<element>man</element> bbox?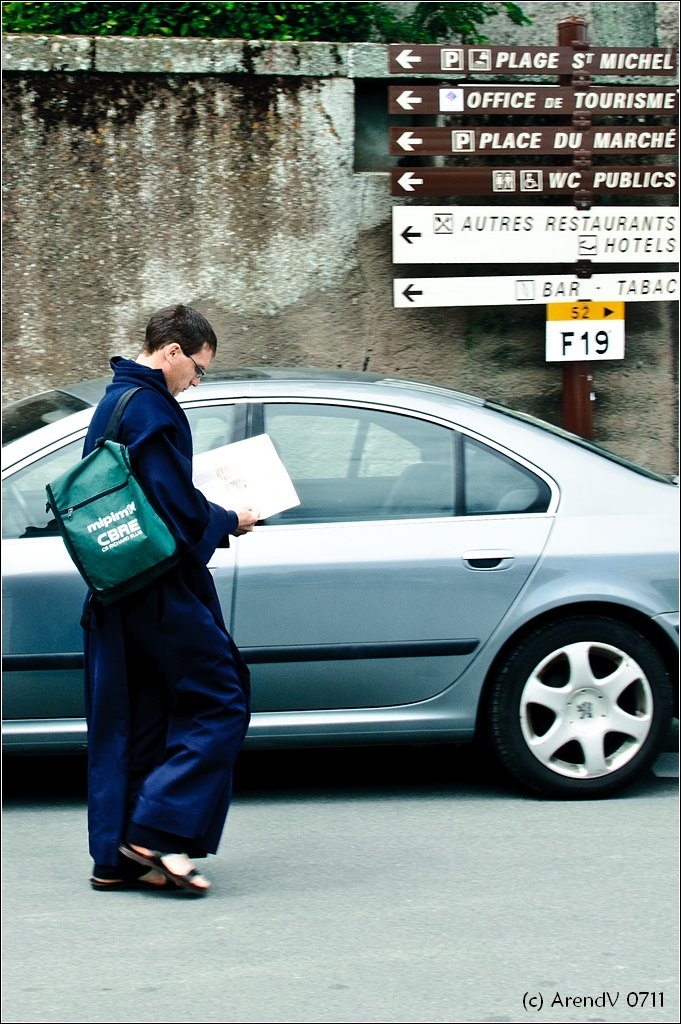
{"x1": 60, "y1": 315, "x2": 269, "y2": 908}
